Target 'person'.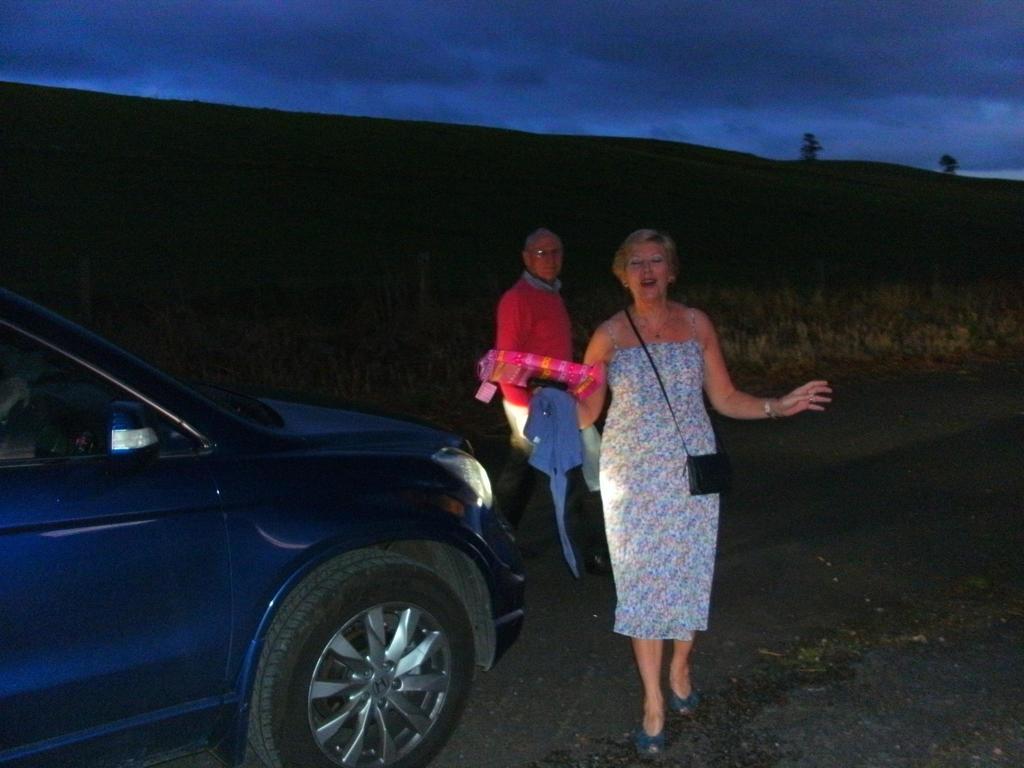
Target region: <box>494,224,611,582</box>.
